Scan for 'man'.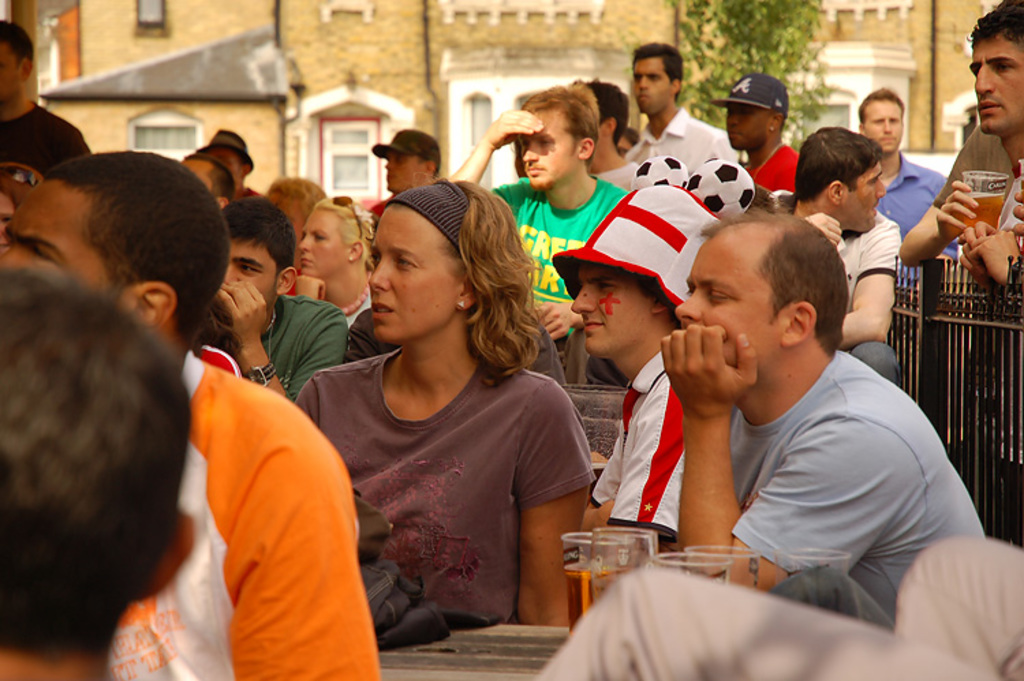
Scan result: <region>651, 205, 986, 625</region>.
